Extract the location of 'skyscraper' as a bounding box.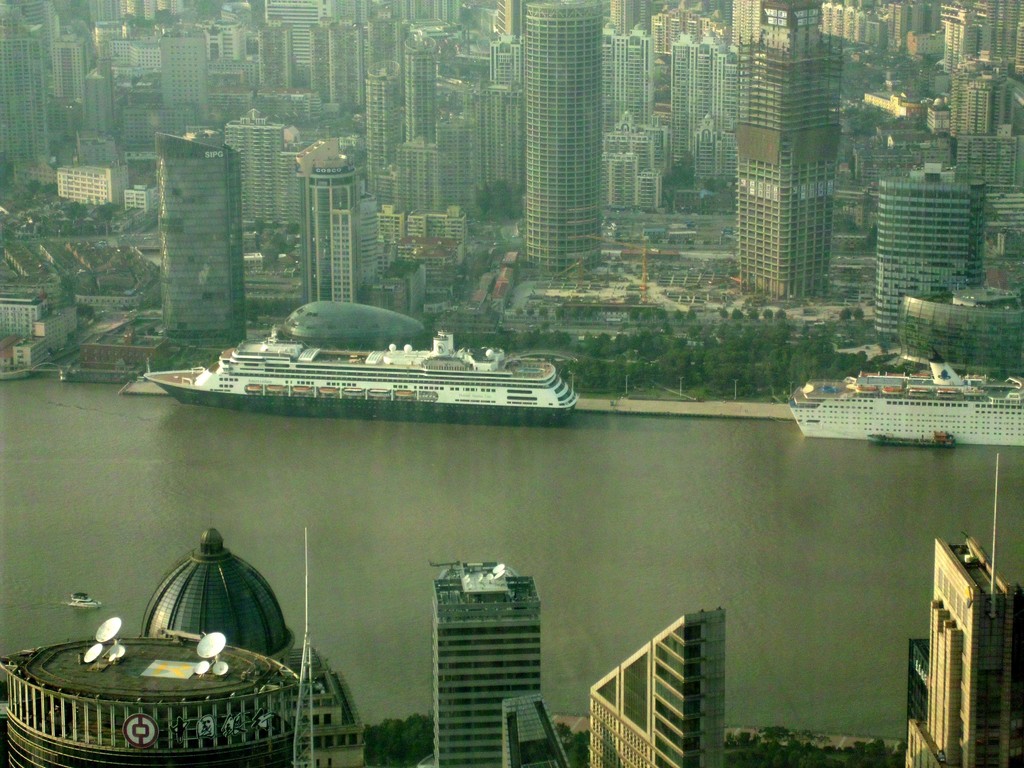
bbox(97, 34, 135, 88).
